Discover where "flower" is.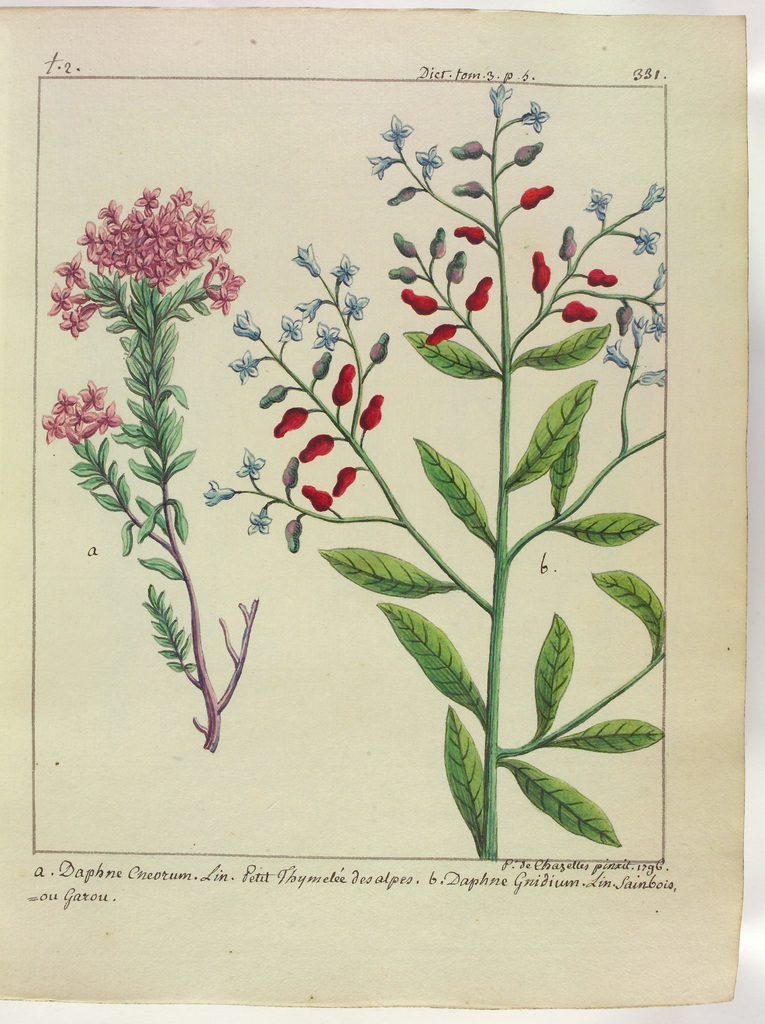
Discovered at detection(643, 183, 663, 211).
